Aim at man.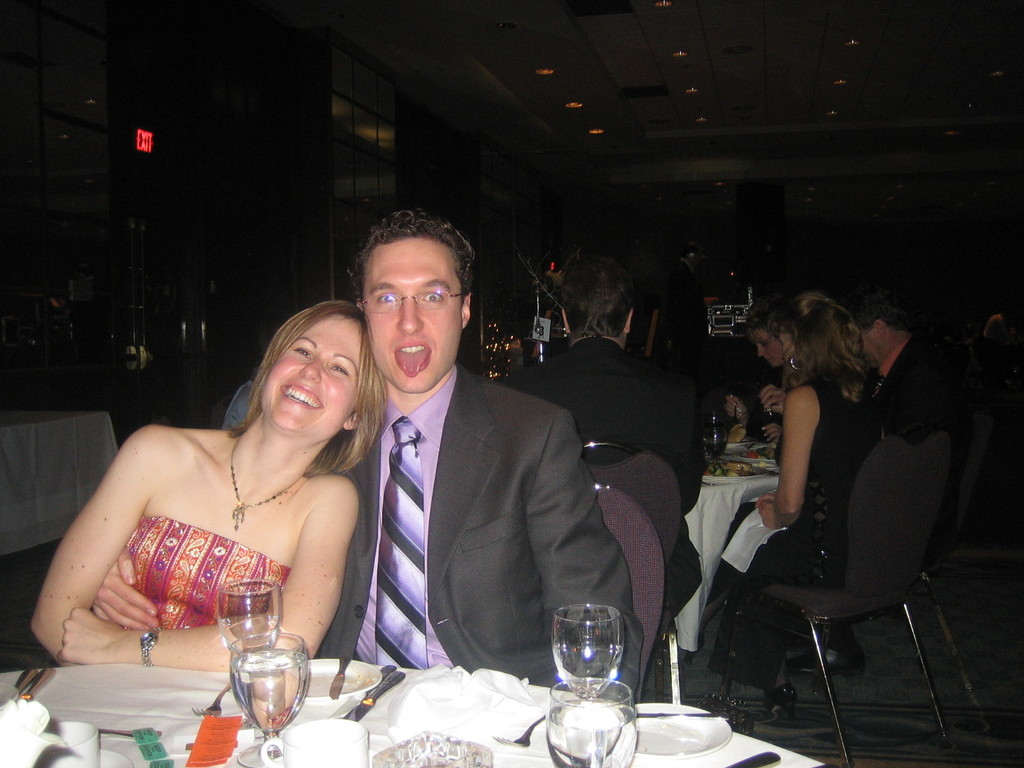
Aimed at <box>663,241,717,358</box>.
